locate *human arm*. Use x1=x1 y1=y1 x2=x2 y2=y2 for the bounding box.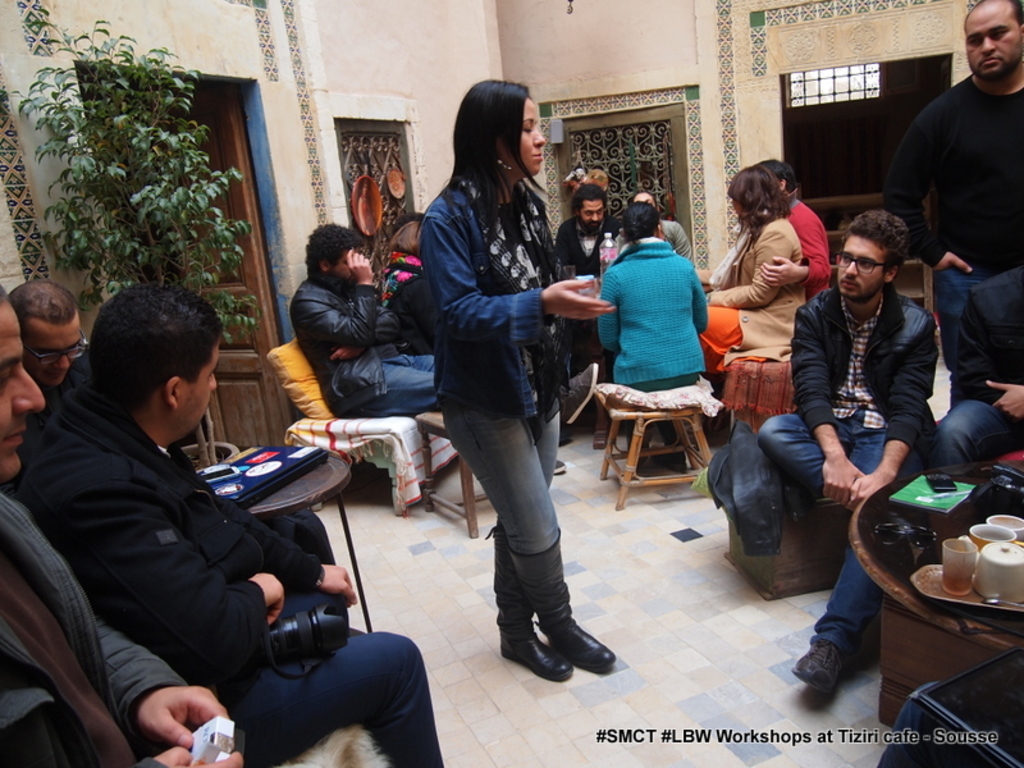
x1=444 y1=186 x2=631 y2=349.
